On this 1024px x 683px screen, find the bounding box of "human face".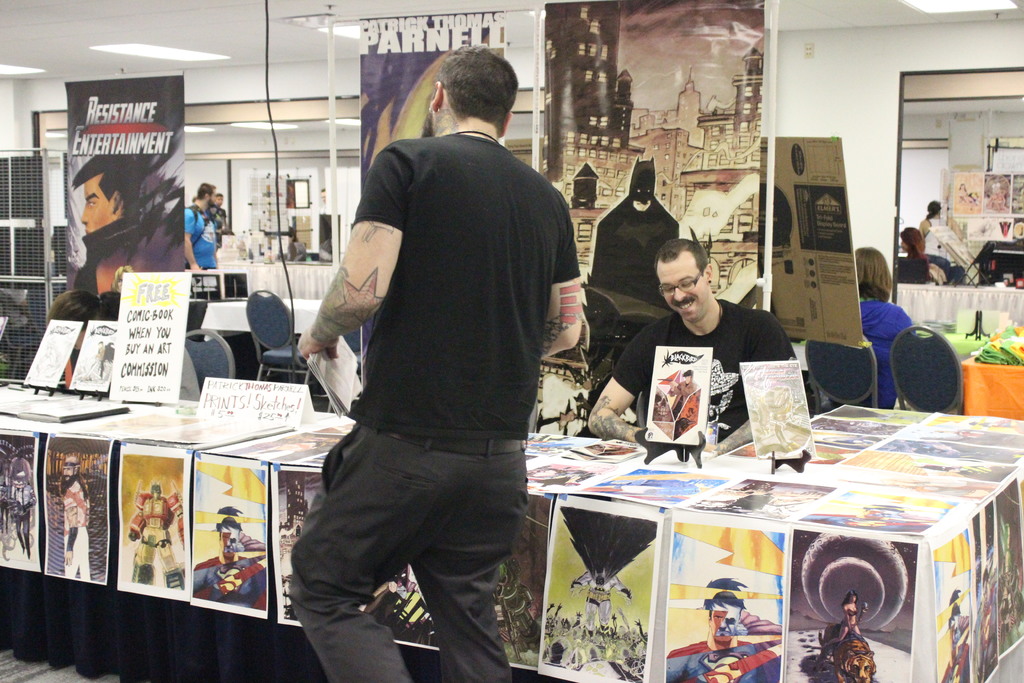
Bounding box: bbox=(220, 529, 241, 561).
